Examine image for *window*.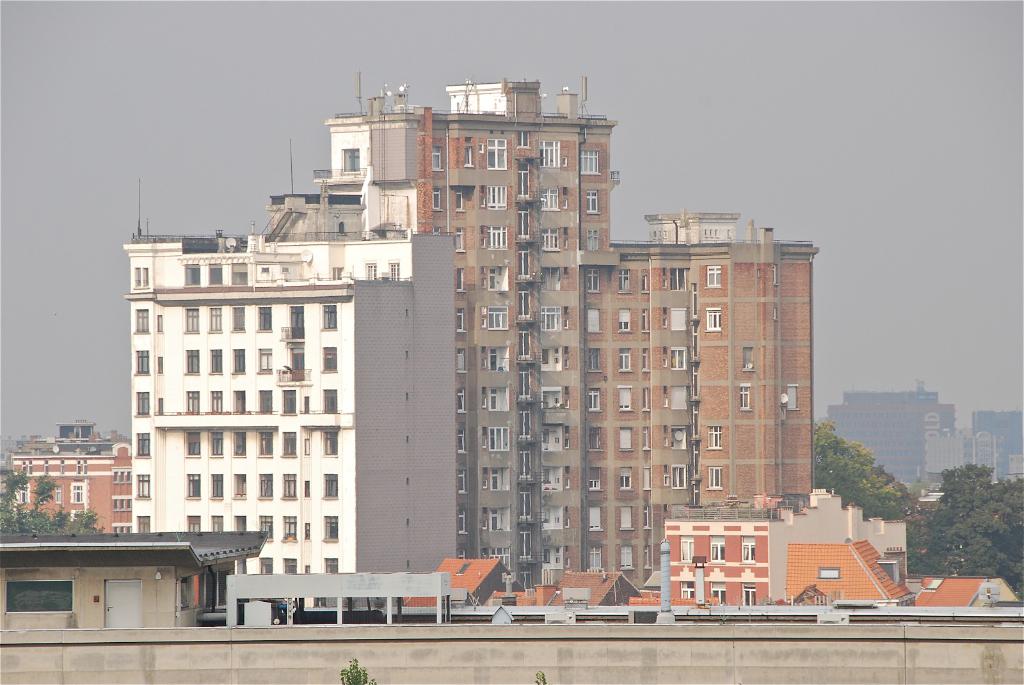
Examination result: (left=211, top=476, right=223, bottom=497).
